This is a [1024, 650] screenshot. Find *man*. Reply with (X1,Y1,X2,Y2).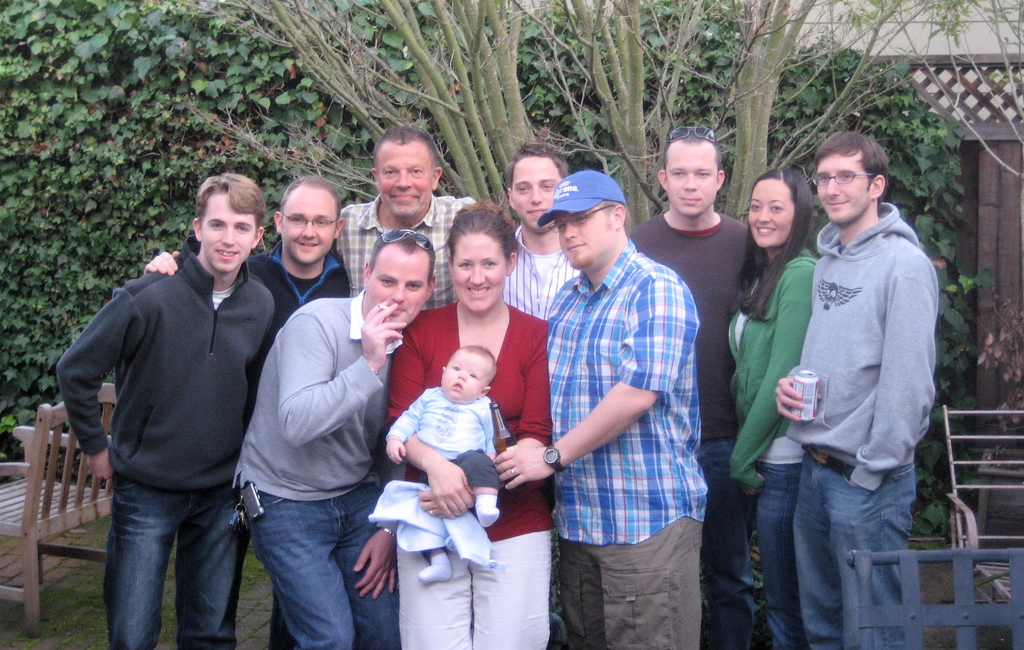
(136,173,371,316).
